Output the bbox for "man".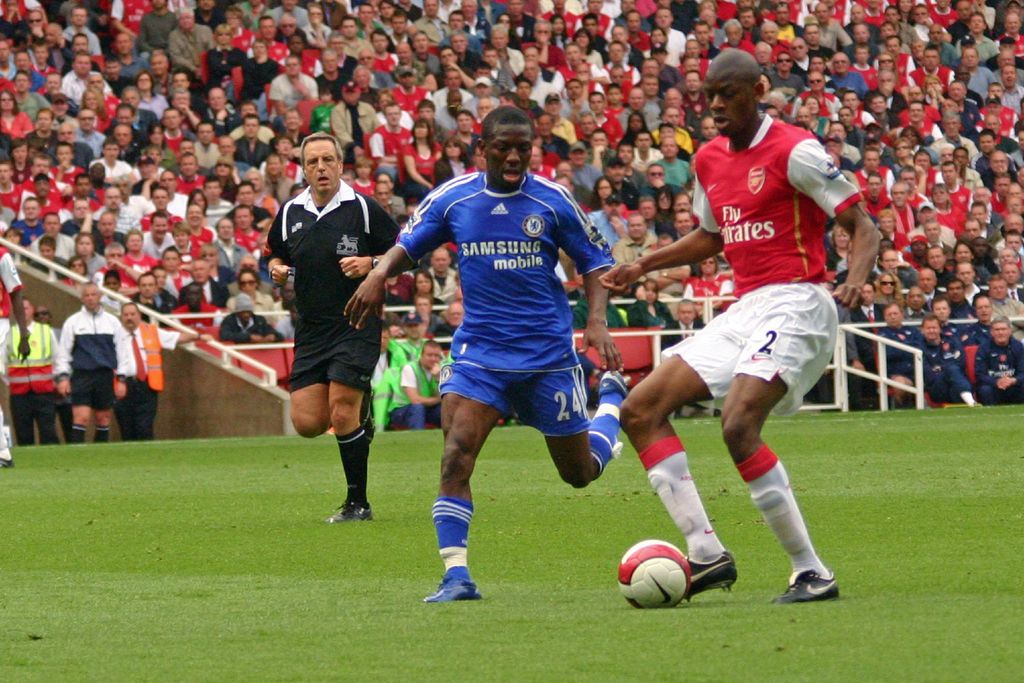
rect(988, 273, 1023, 340).
